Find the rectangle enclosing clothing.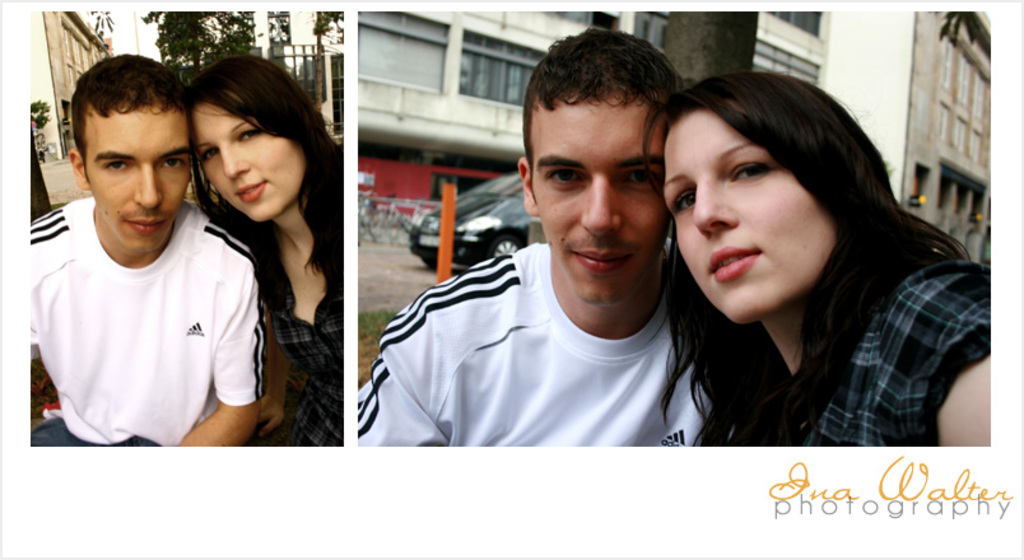
bbox=(20, 151, 265, 444).
